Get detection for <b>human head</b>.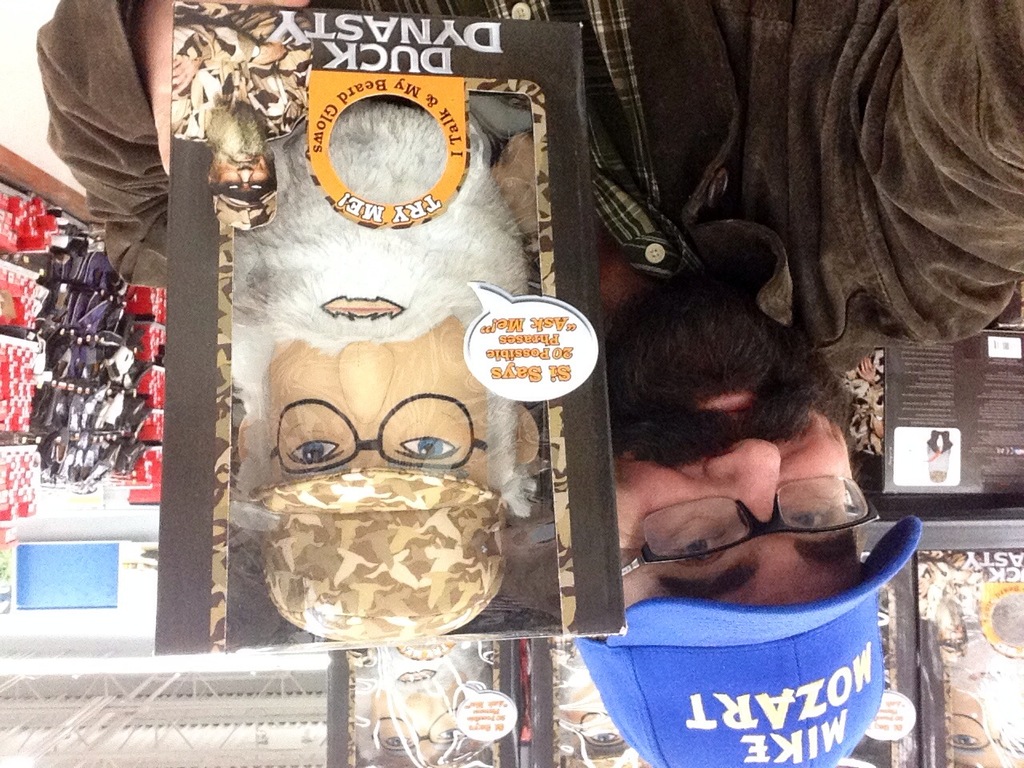
Detection: box=[564, 284, 918, 766].
